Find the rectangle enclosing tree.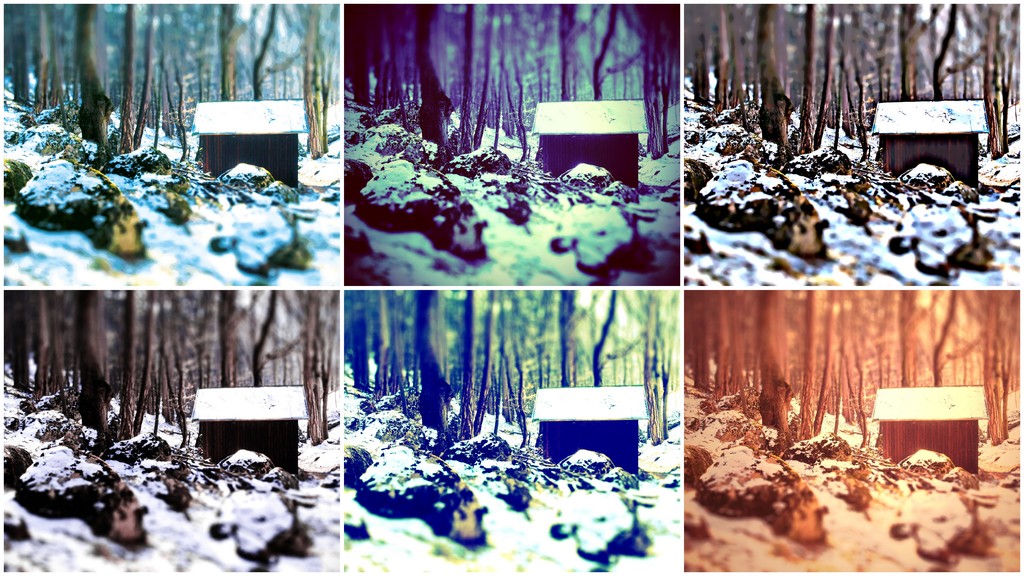
l=57, t=284, r=112, b=452.
